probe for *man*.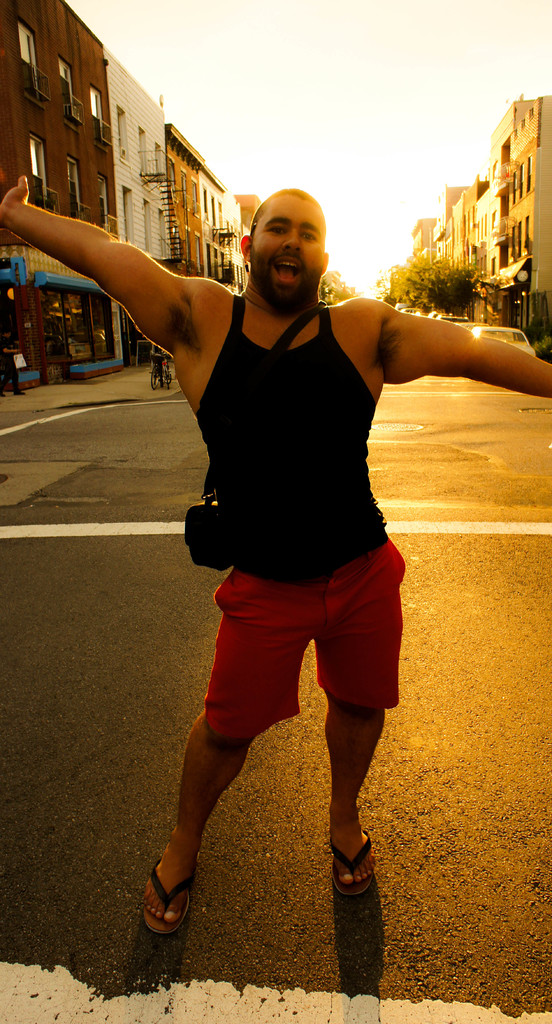
Probe result: [145, 174, 451, 801].
